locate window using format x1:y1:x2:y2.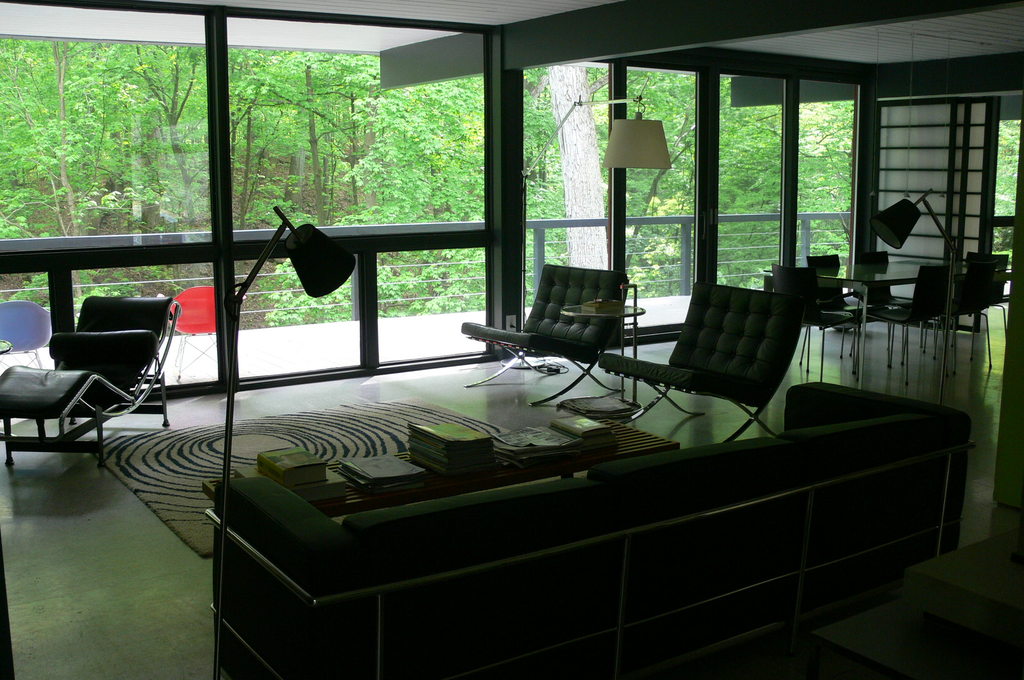
0:10:227:250.
